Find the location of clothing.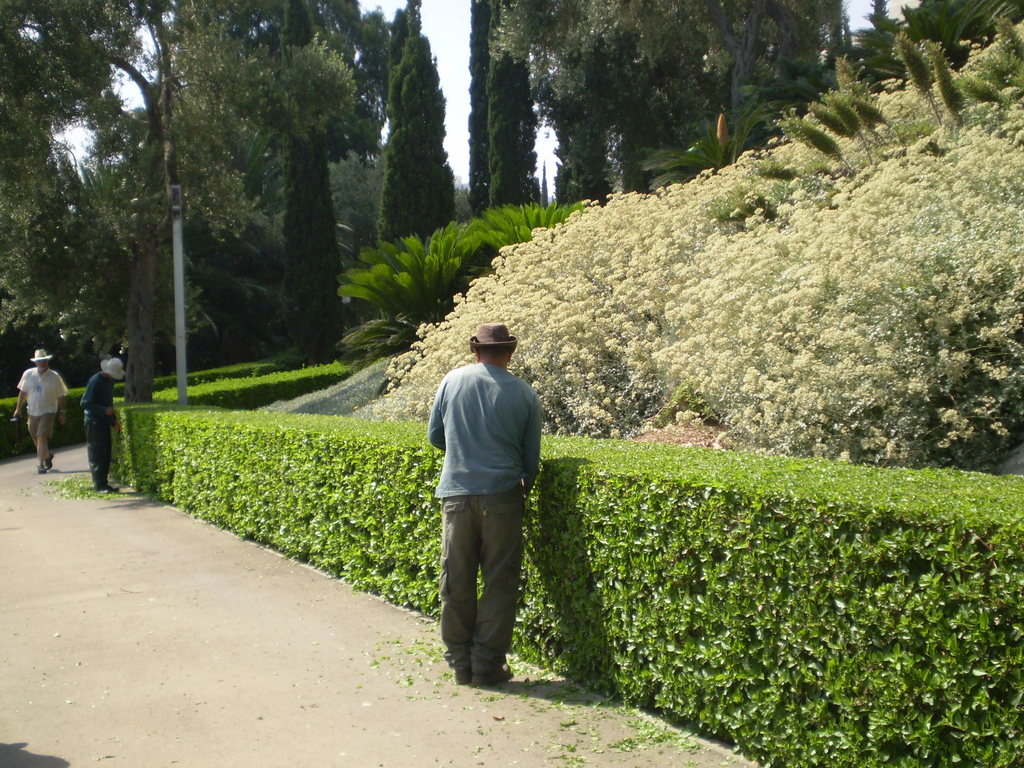
Location: locate(12, 362, 77, 465).
